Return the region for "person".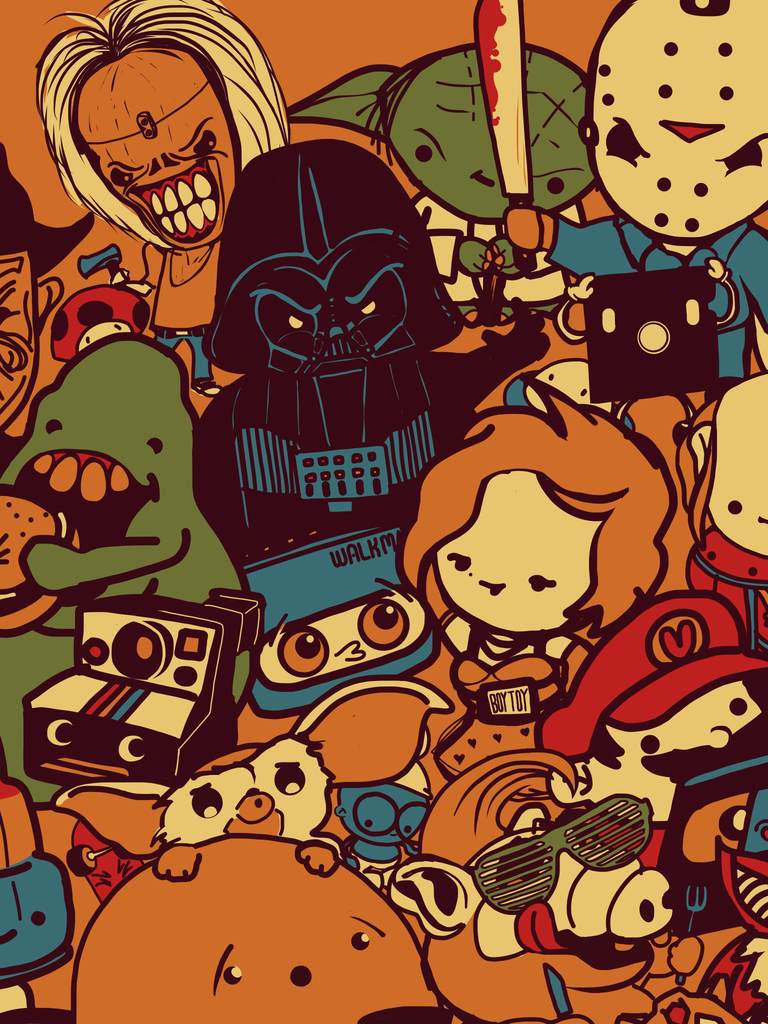
(x1=399, y1=372, x2=681, y2=772).
